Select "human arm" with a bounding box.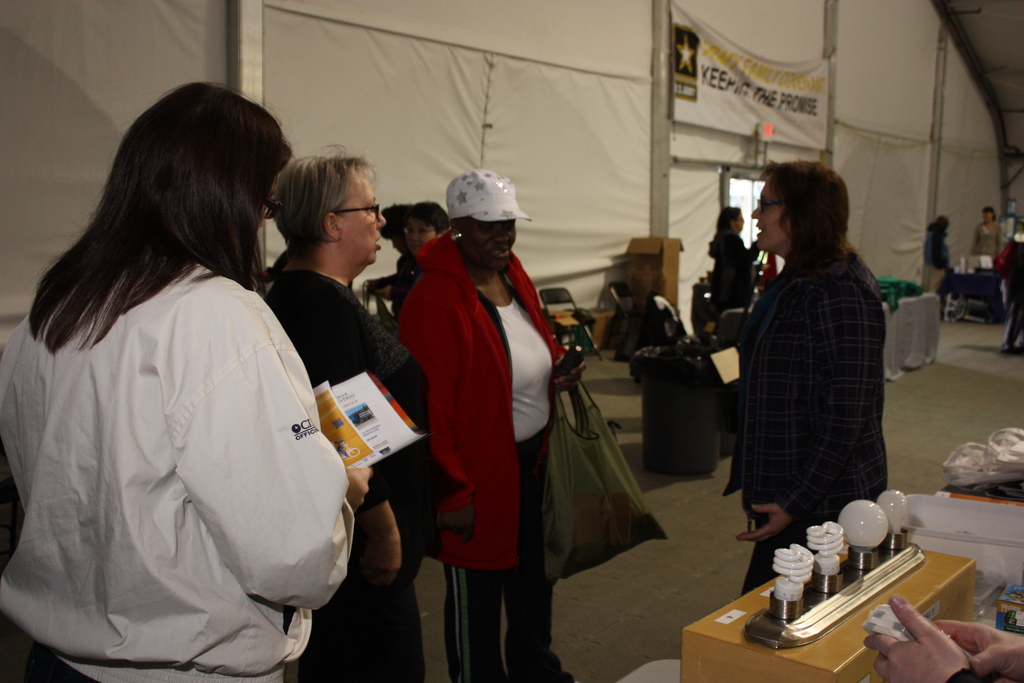
bbox=[399, 280, 476, 545].
